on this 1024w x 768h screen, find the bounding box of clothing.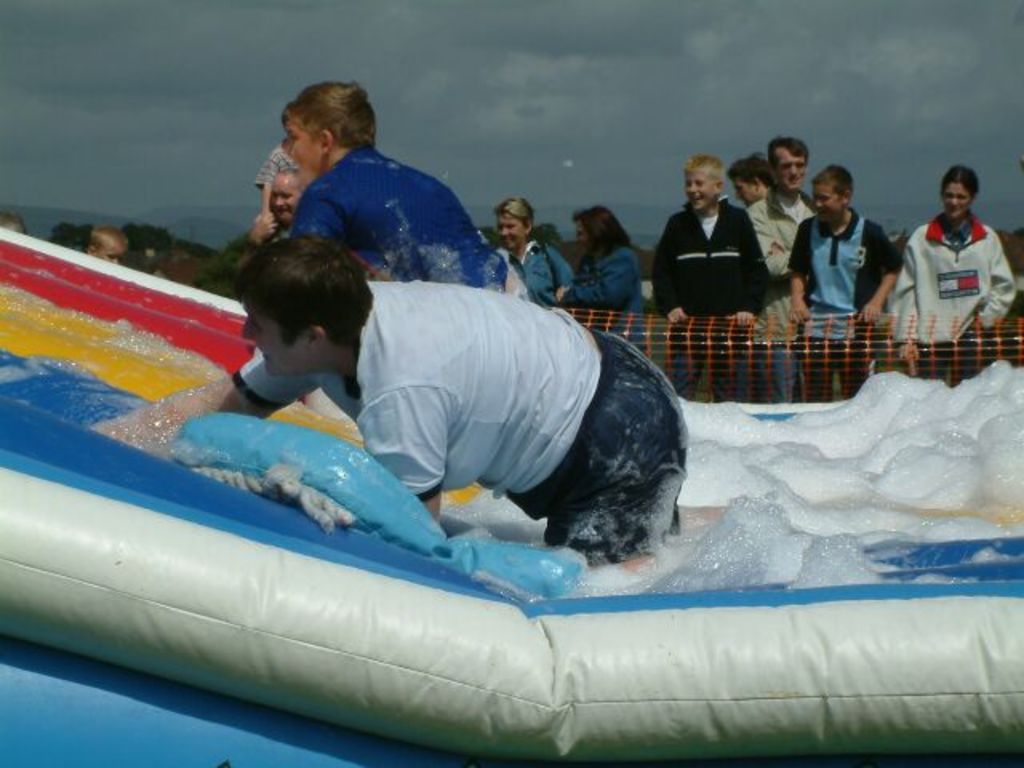
Bounding box: region(651, 197, 773, 406).
